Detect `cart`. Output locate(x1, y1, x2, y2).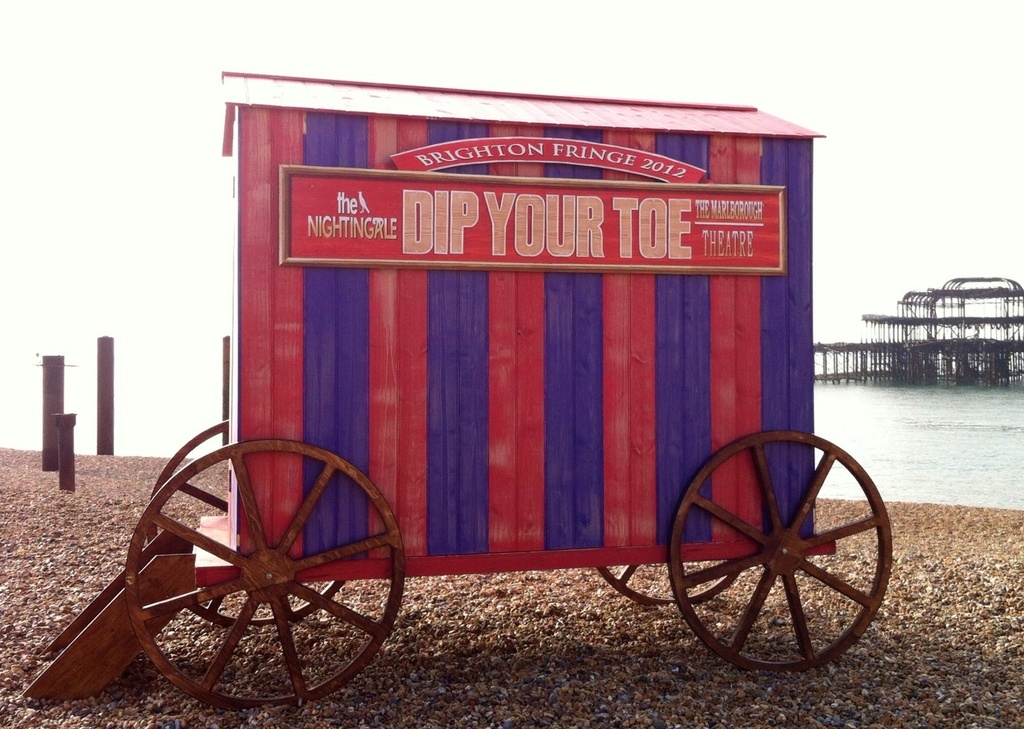
locate(24, 69, 892, 700).
